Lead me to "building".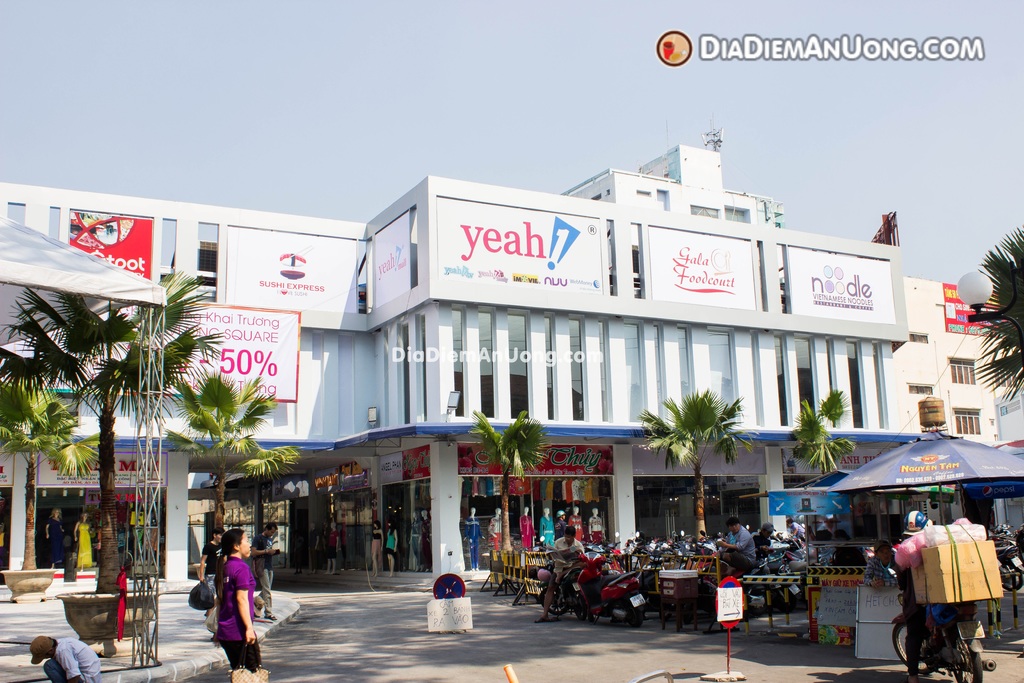
Lead to x1=988, y1=394, x2=1023, y2=531.
